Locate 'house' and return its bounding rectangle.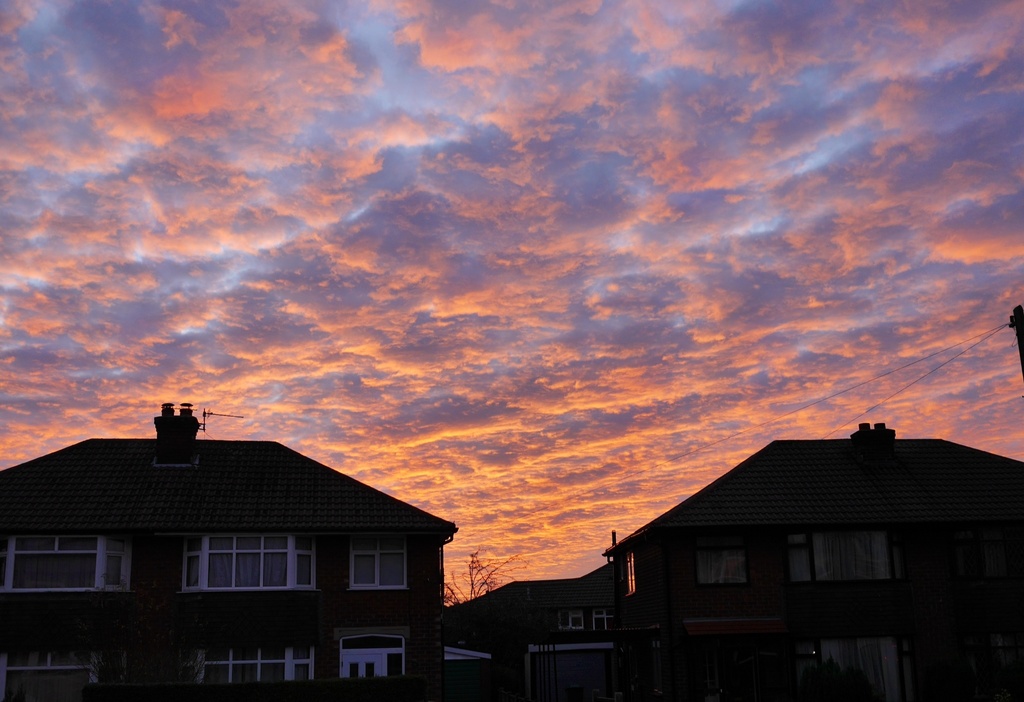
rect(605, 419, 1023, 701).
